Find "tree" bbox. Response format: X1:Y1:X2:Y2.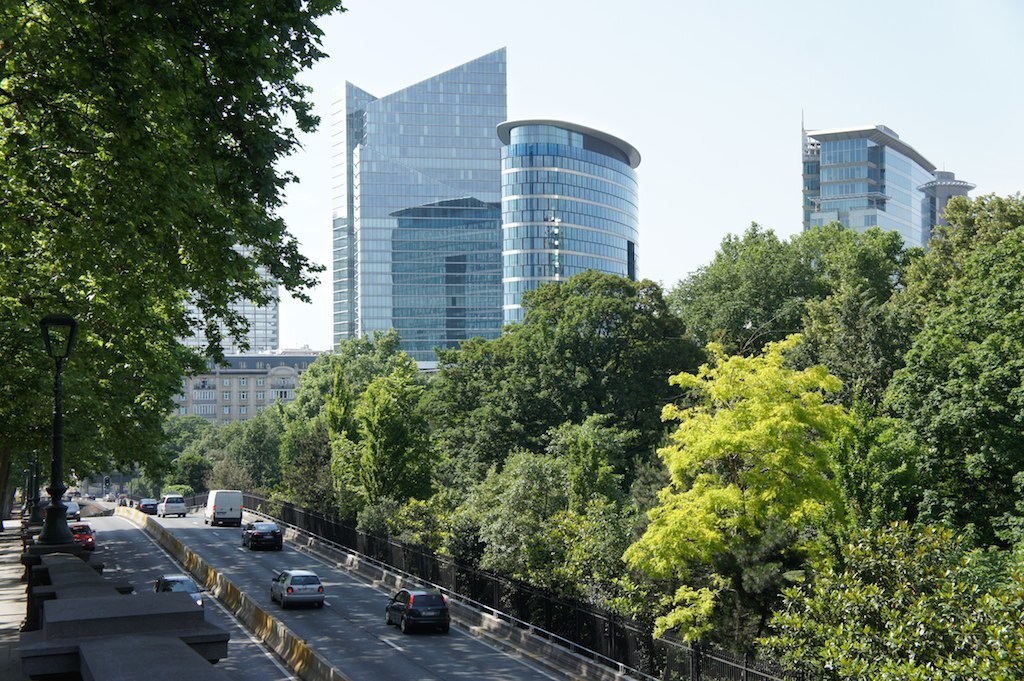
7:2:75:516.
